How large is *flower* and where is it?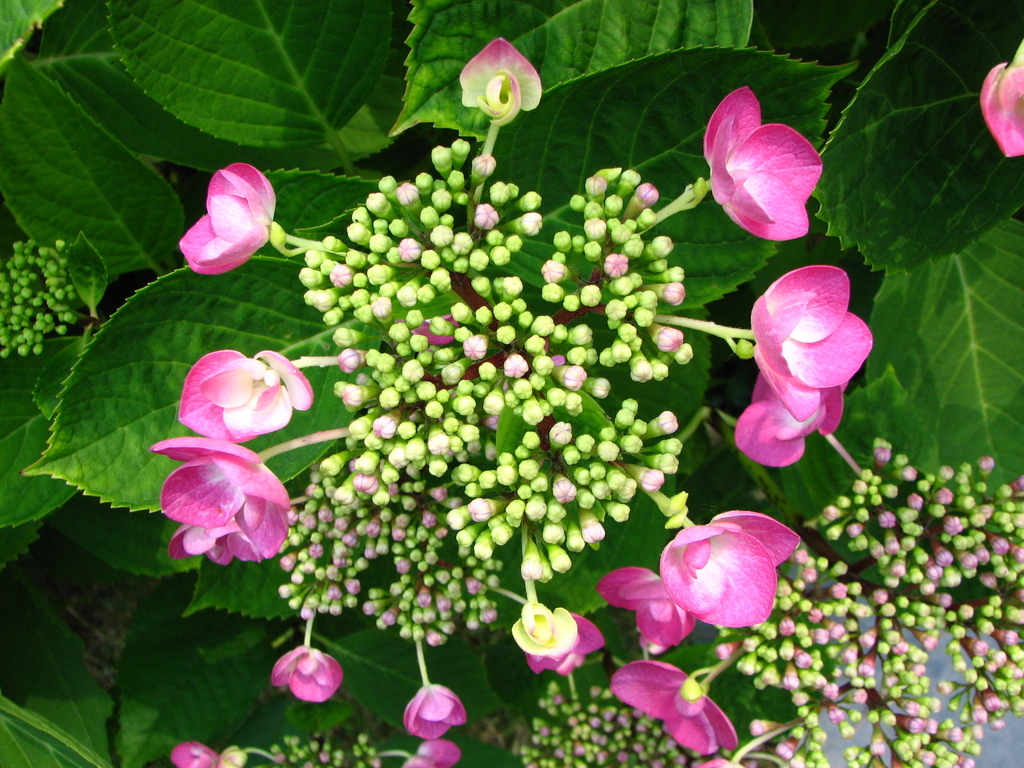
Bounding box: bbox=[463, 32, 548, 134].
